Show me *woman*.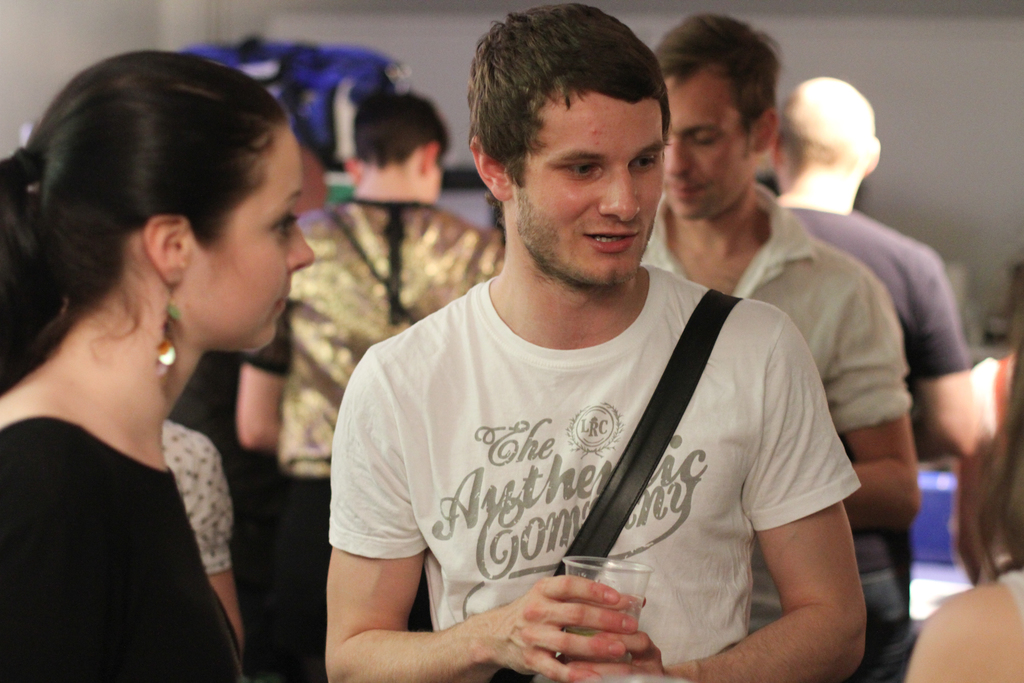
*woman* is here: {"left": 0, "top": 47, "right": 328, "bottom": 682}.
